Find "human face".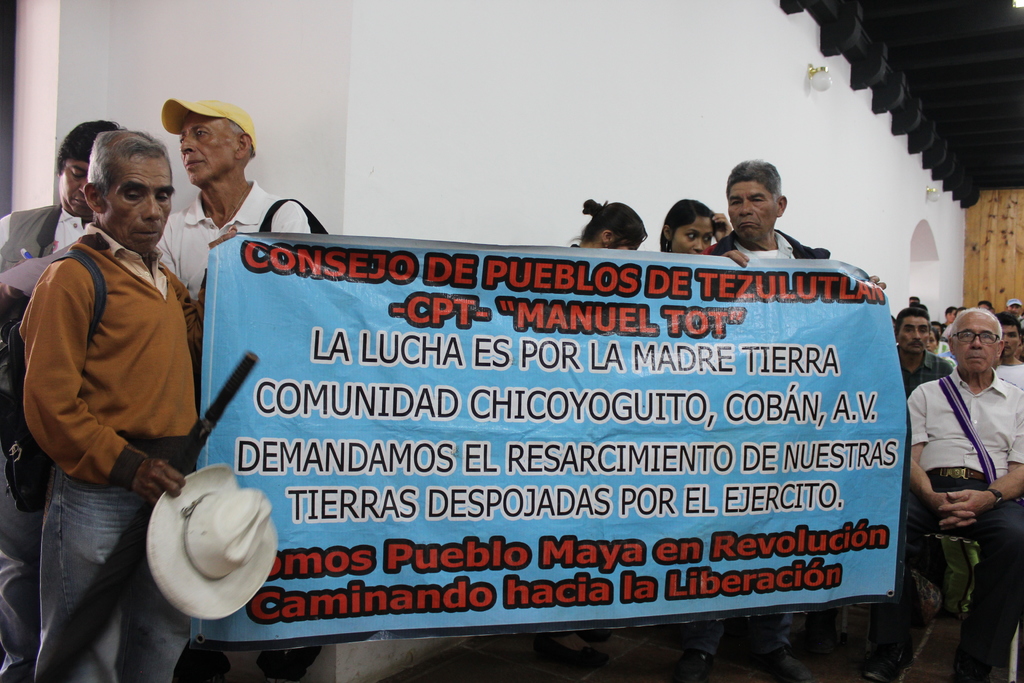
668:217:715:253.
